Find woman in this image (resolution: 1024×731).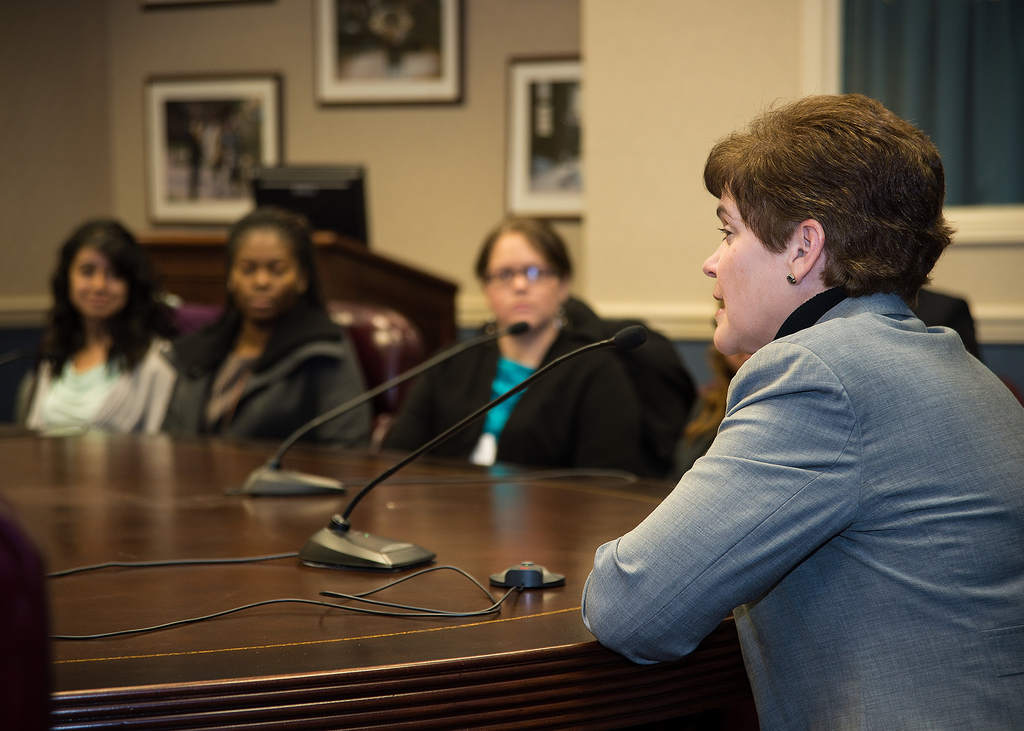
147:193:380:488.
